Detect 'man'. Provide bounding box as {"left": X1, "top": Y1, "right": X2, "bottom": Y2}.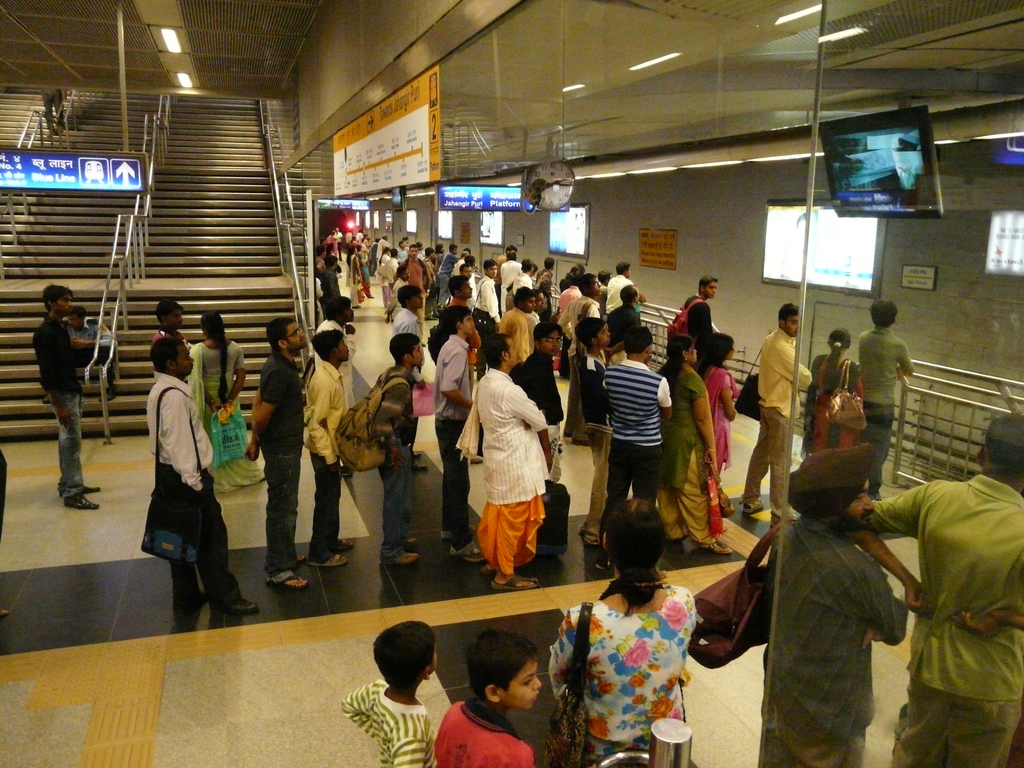
{"left": 493, "top": 244, "right": 518, "bottom": 317}.
